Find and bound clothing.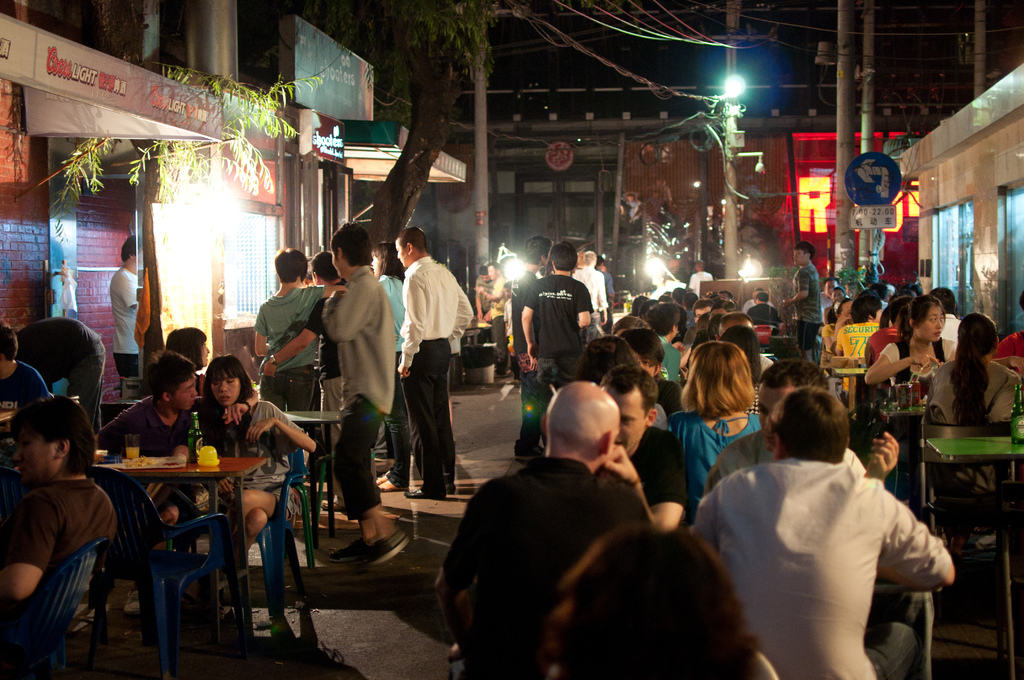
Bound: {"left": 387, "top": 279, "right": 410, "bottom": 485}.
